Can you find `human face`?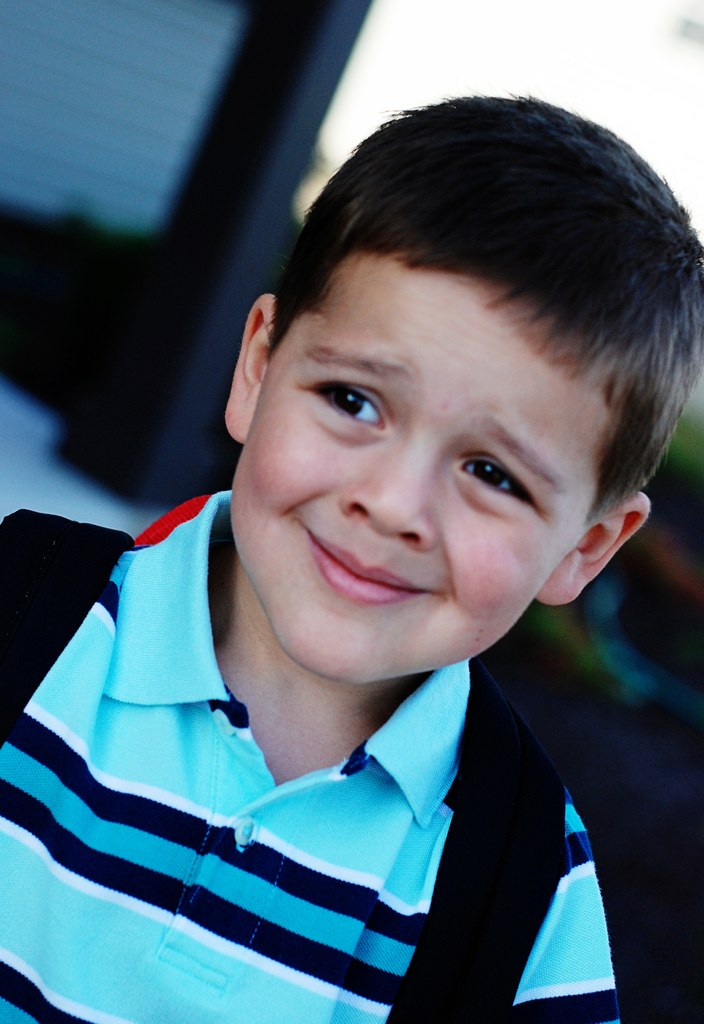
Yes, bounding box: box=[229, 247, 604, 690].
